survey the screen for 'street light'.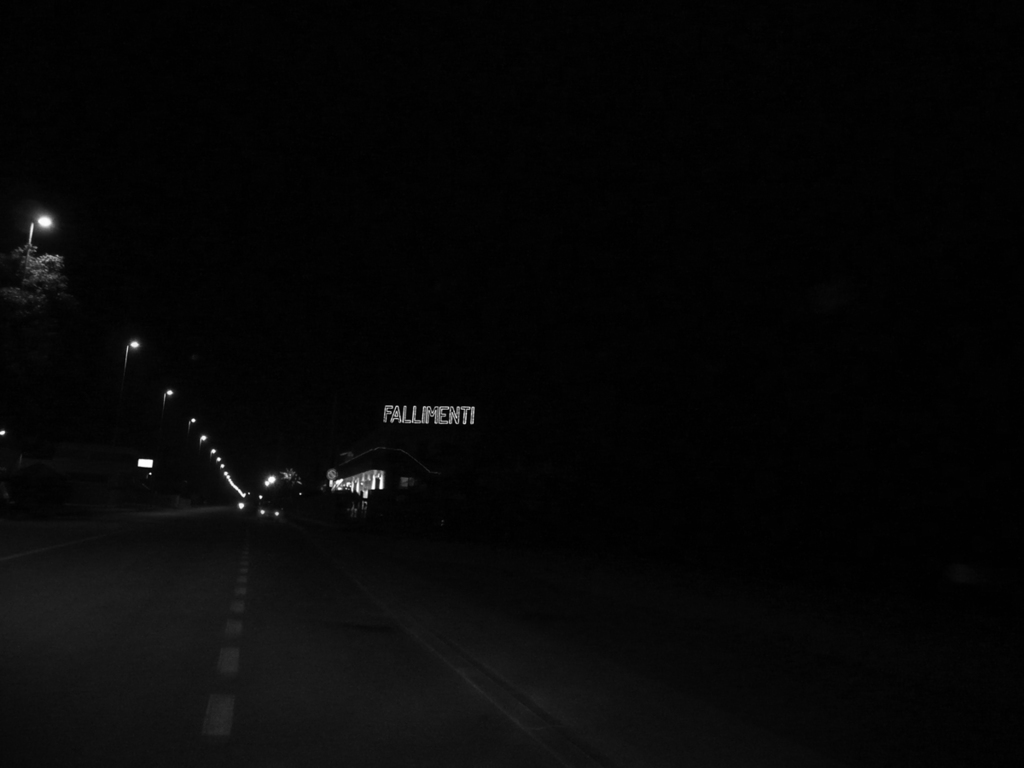
Survey found: rect(201, 430, 206, 448).
